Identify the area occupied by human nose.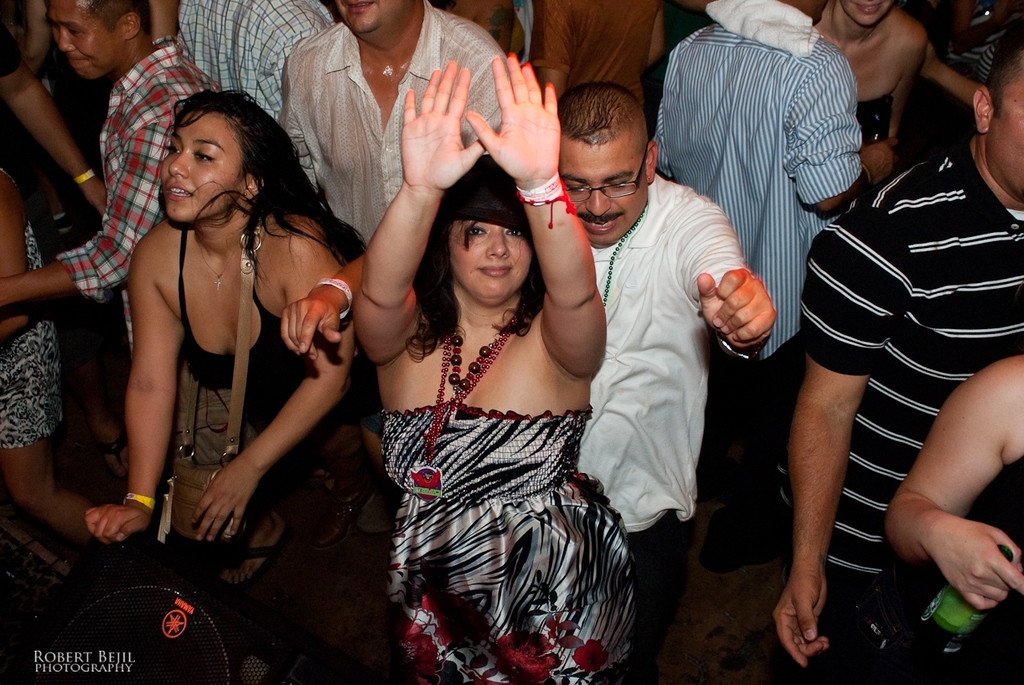
Area: 57, 32, 79, 54.
